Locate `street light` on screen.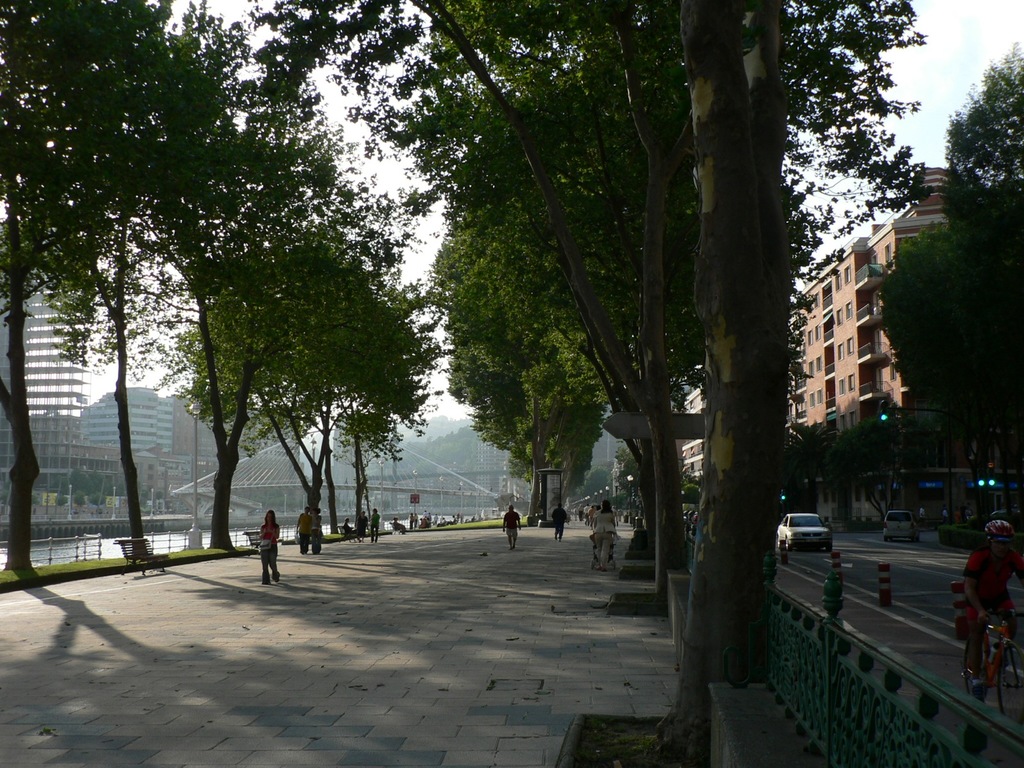
On screen at x1=625 y1=474 x2=639 y2=526.
